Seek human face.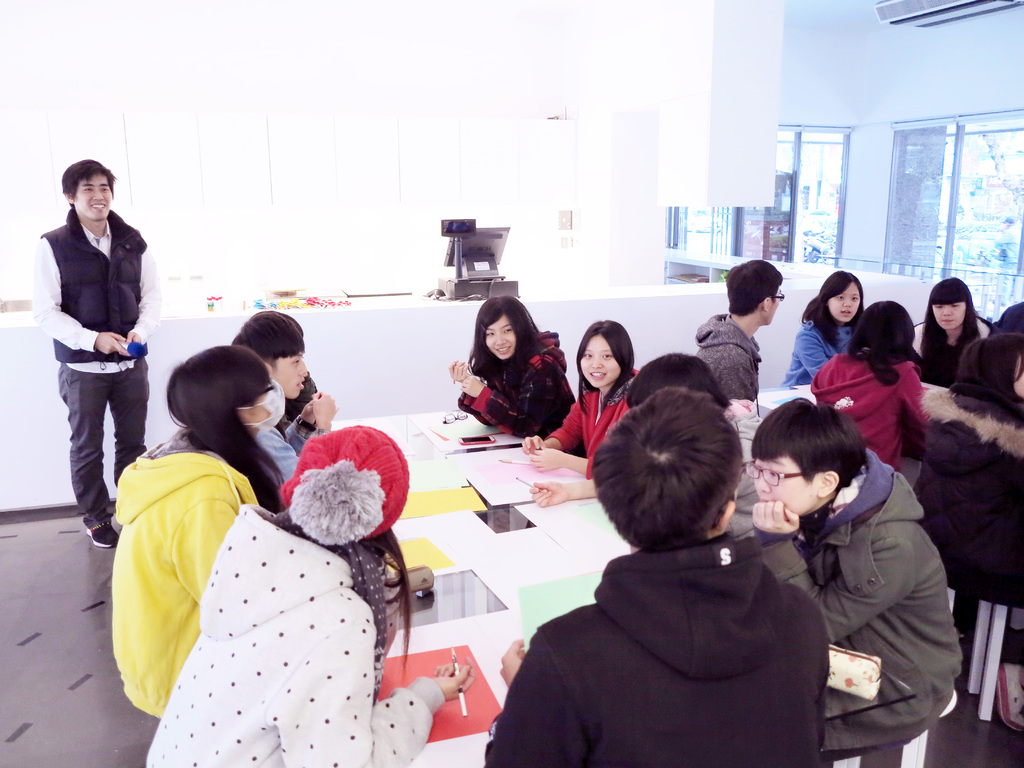
(x1=934, y1=302, x2=966, y2=330).
